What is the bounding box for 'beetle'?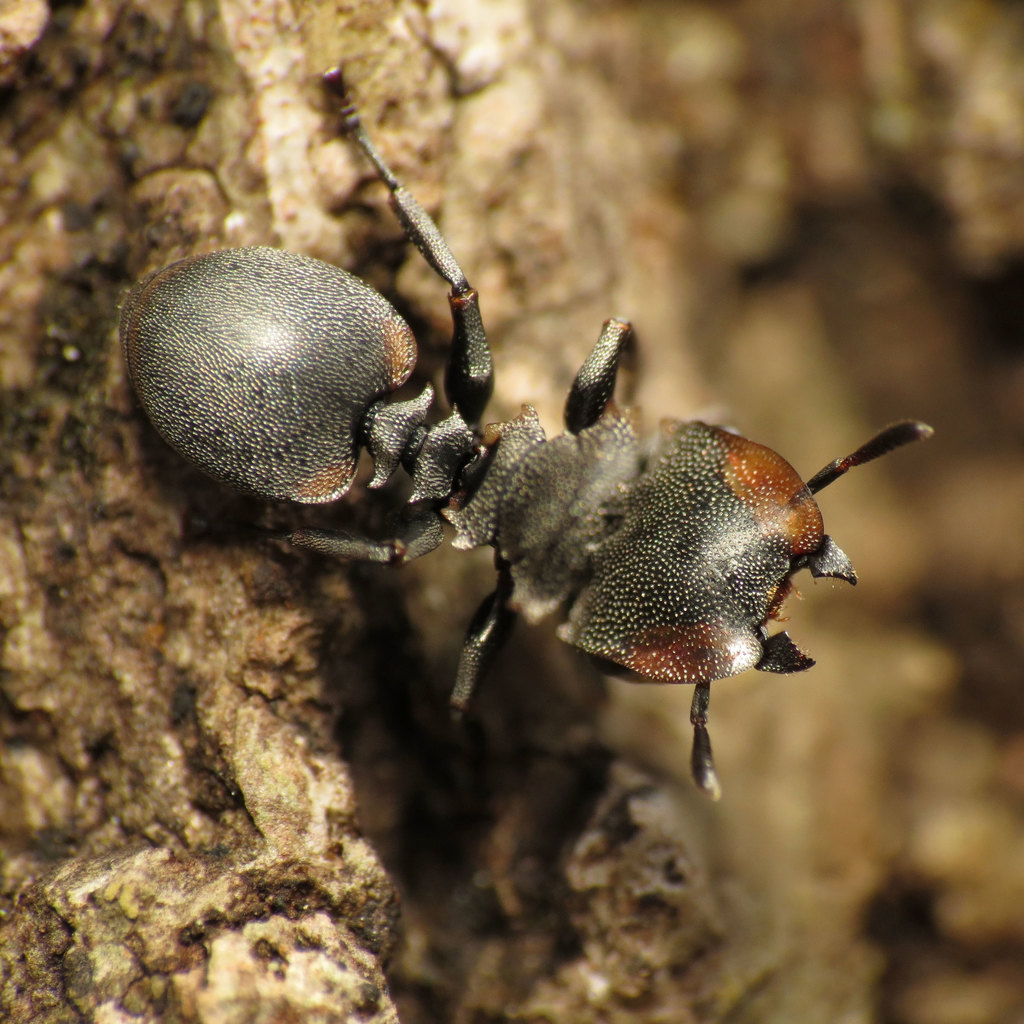
pyautogui.locateOnScreen(402, 234, 935, 783).
